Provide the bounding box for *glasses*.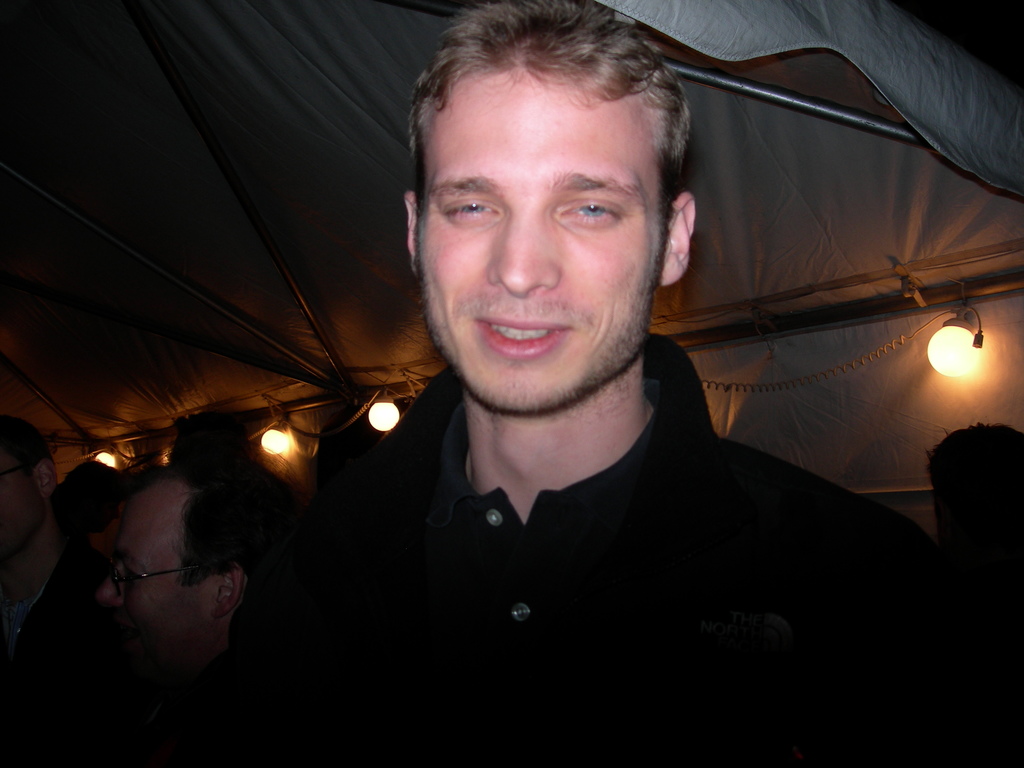
rect(106, 561, 200, 597).
